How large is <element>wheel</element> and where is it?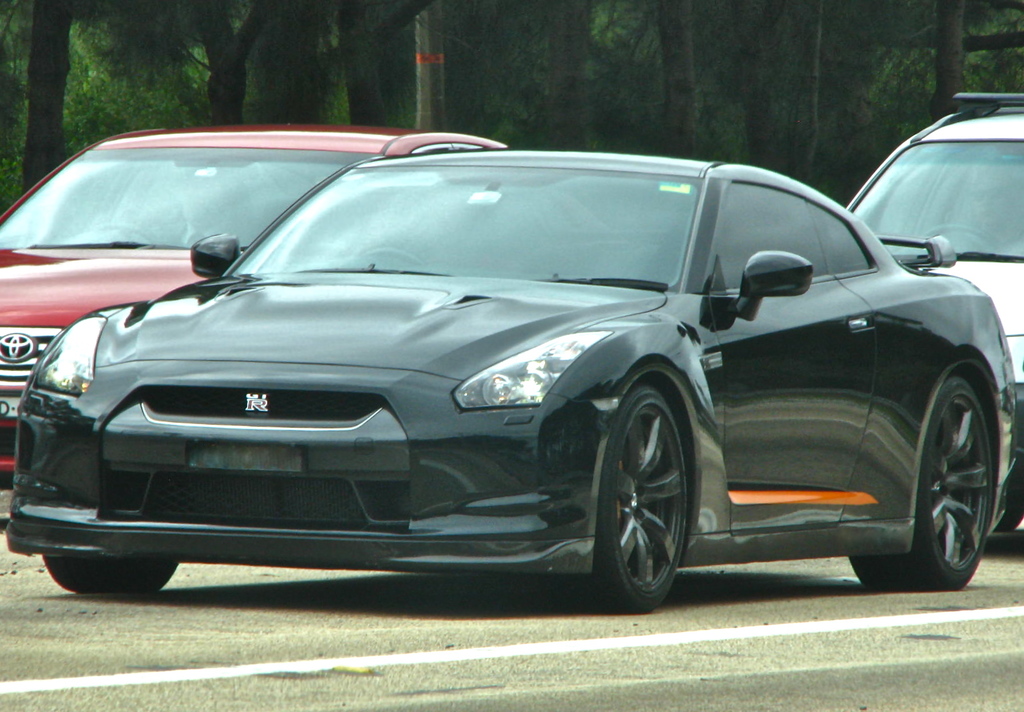
Bounding box: 921 224 1007 252.
